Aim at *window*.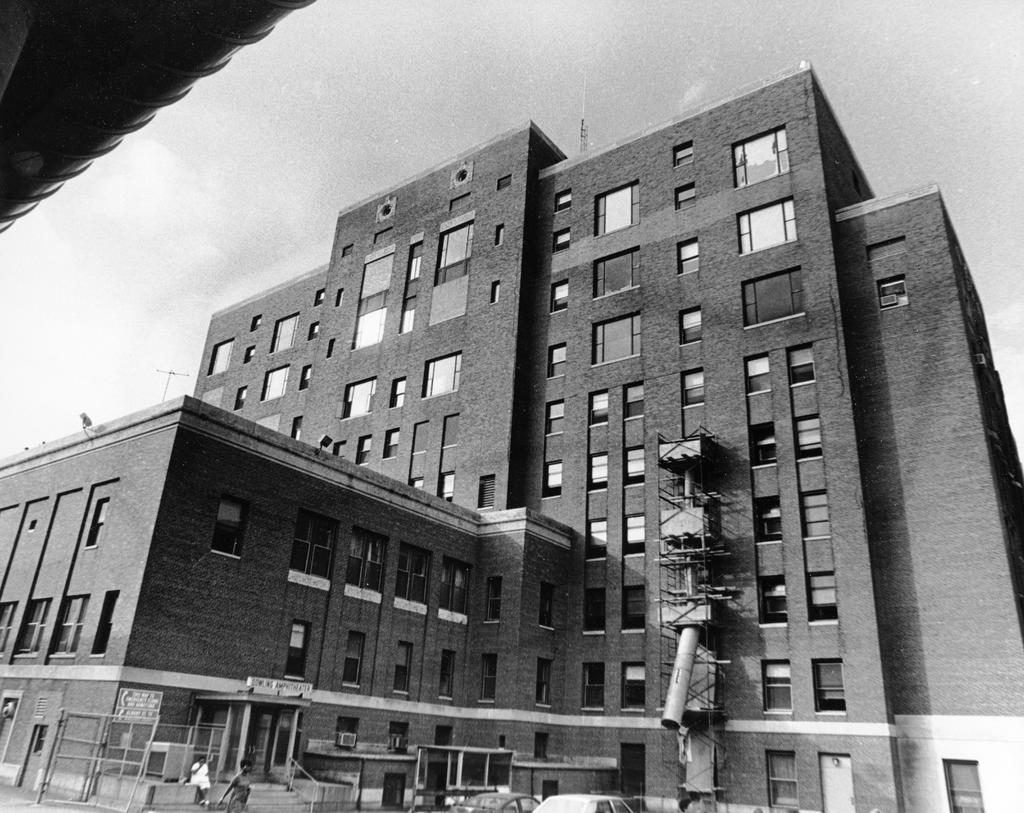
Aimed at 749 495 777 542.
